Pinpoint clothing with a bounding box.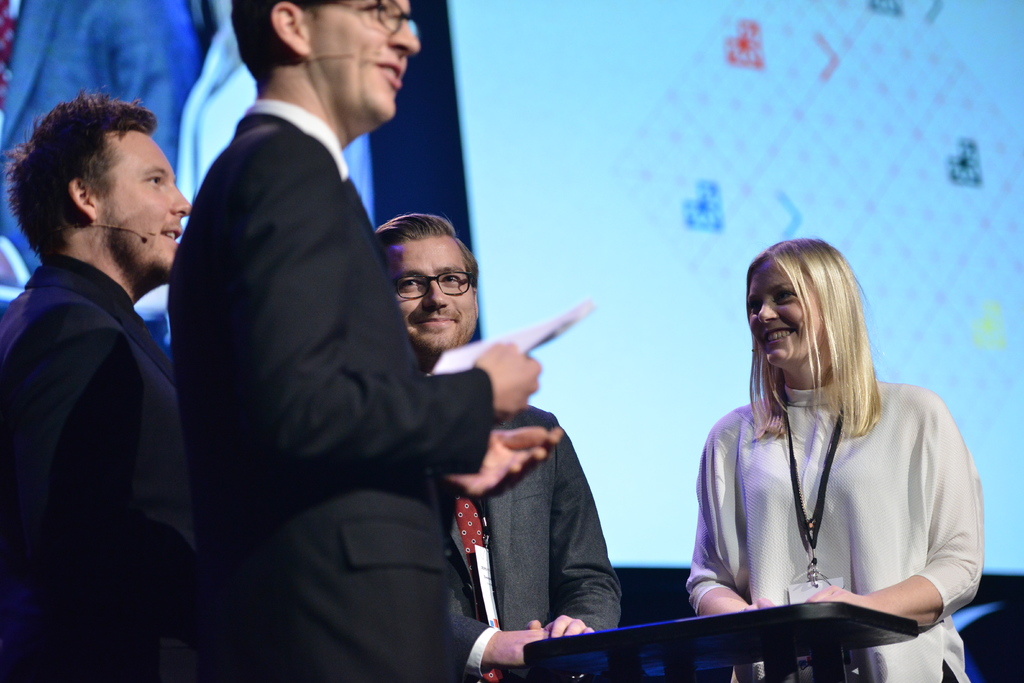
Rect(454, 406, 619, 629).
